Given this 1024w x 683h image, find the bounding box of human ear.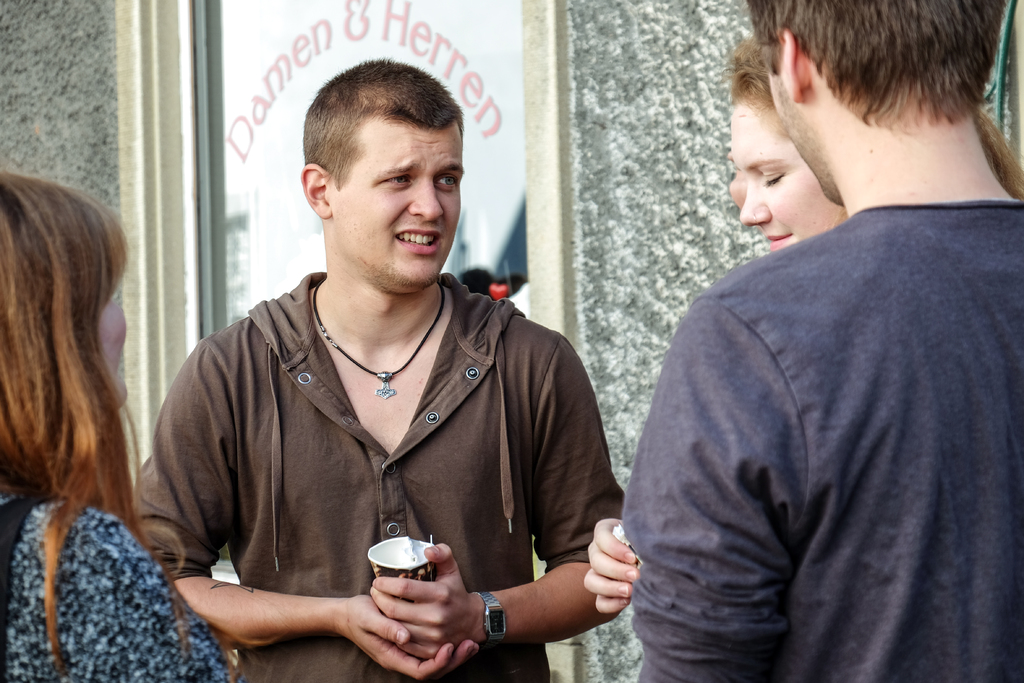
(300,162,333,216).
